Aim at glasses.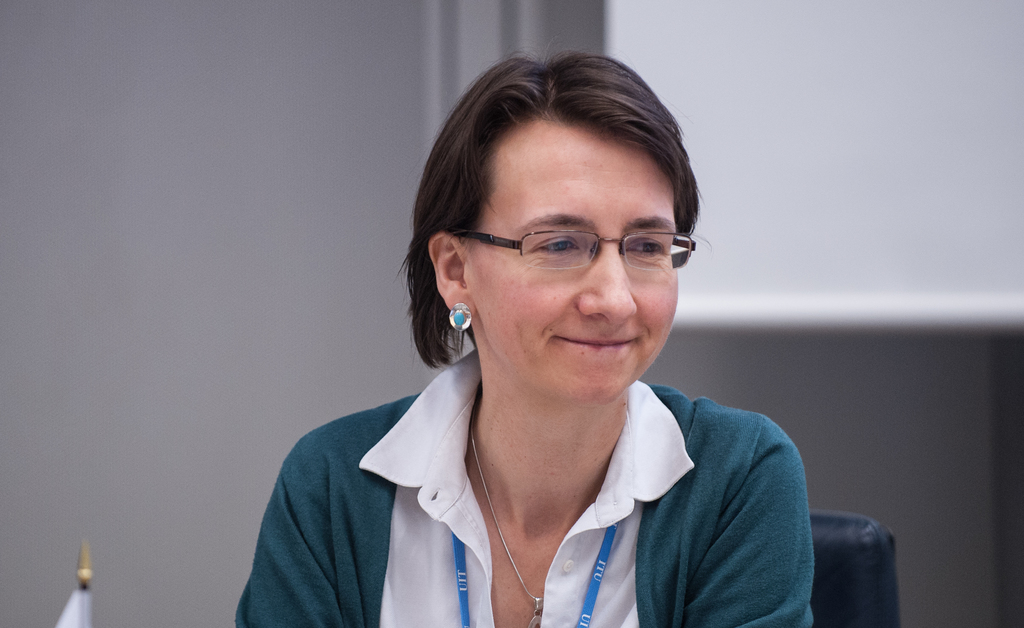
Aimed at {"x1": 440, "y1": 203, "x2": 703, "y2": 285}.
